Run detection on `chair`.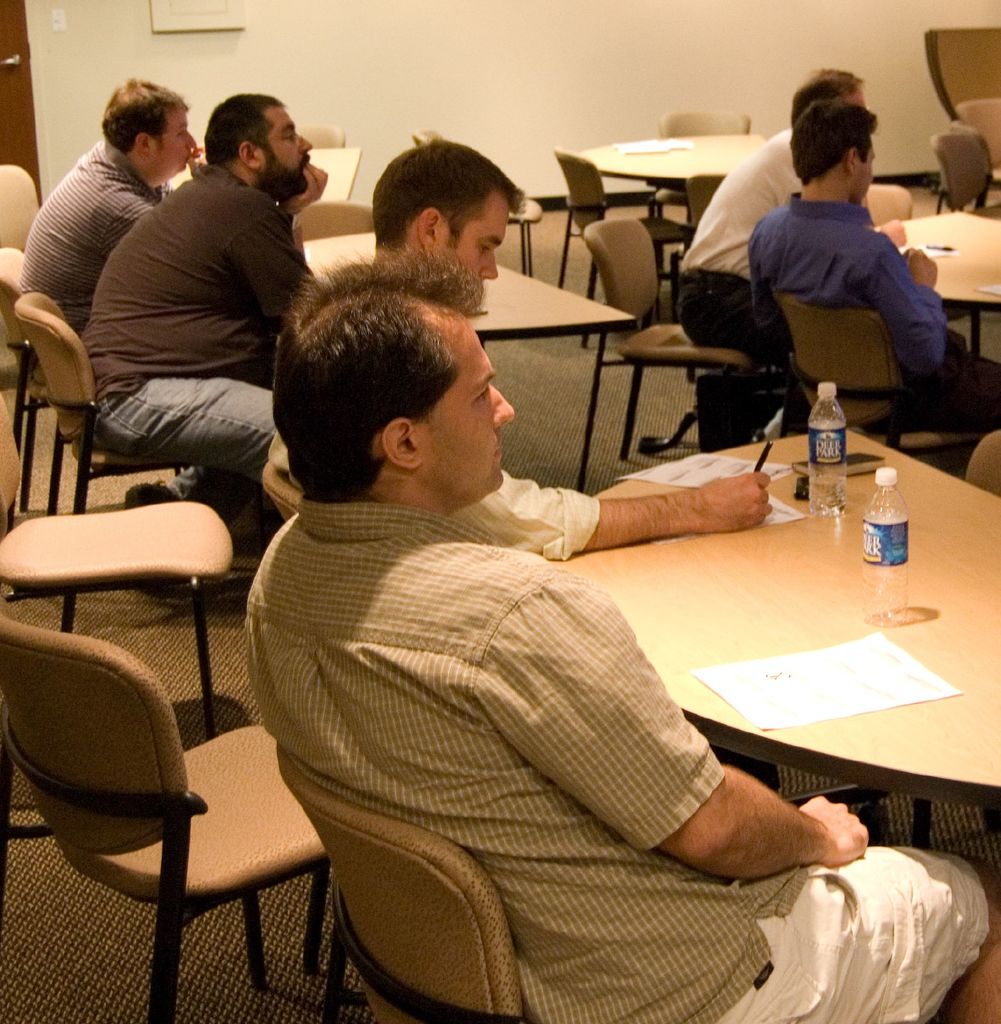
Result: l=581, t=211, r=781, b=494.
